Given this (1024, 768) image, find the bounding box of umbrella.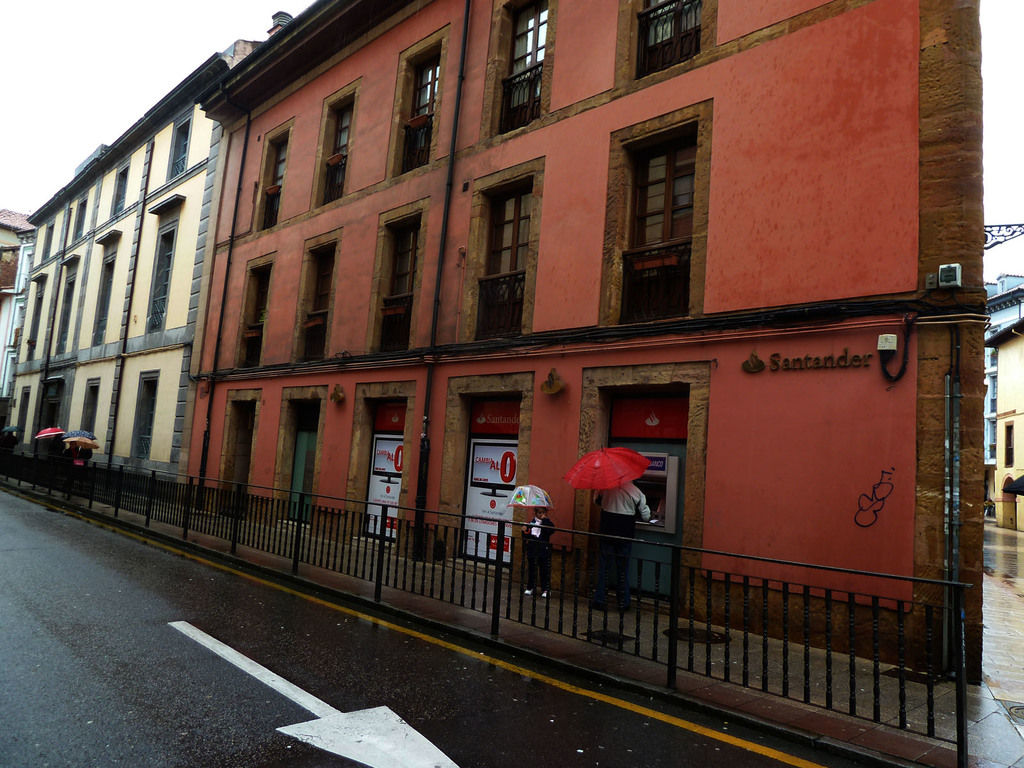
66 435 100 456.
